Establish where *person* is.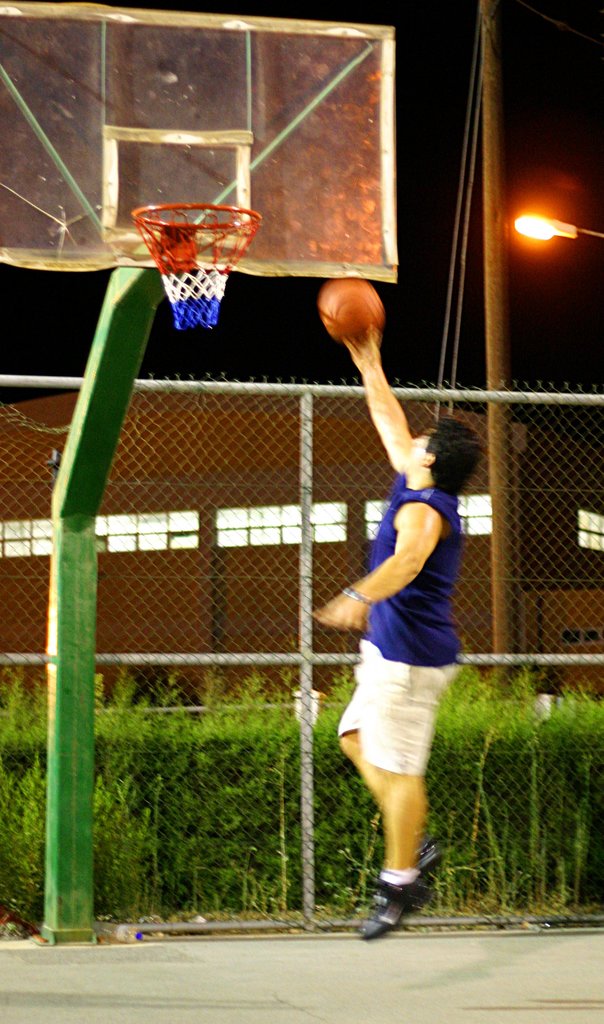
Established at (left=307, top=339, right=486, bottom=944).
